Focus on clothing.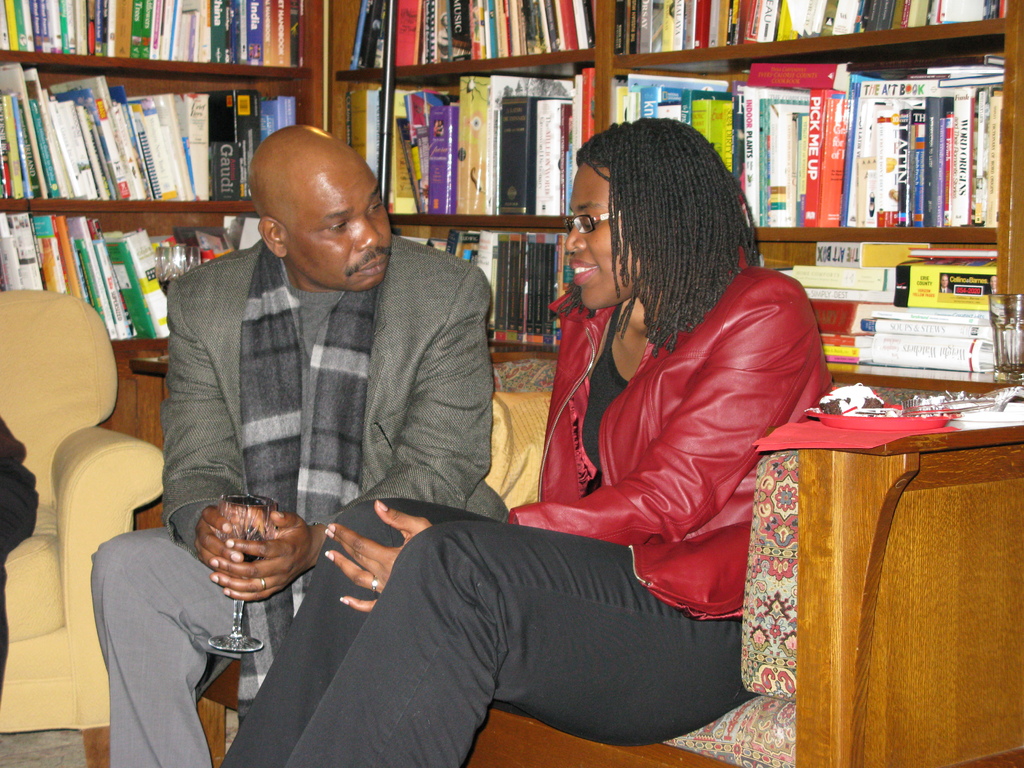
Focused at box=[214, 262, 838, 767].
